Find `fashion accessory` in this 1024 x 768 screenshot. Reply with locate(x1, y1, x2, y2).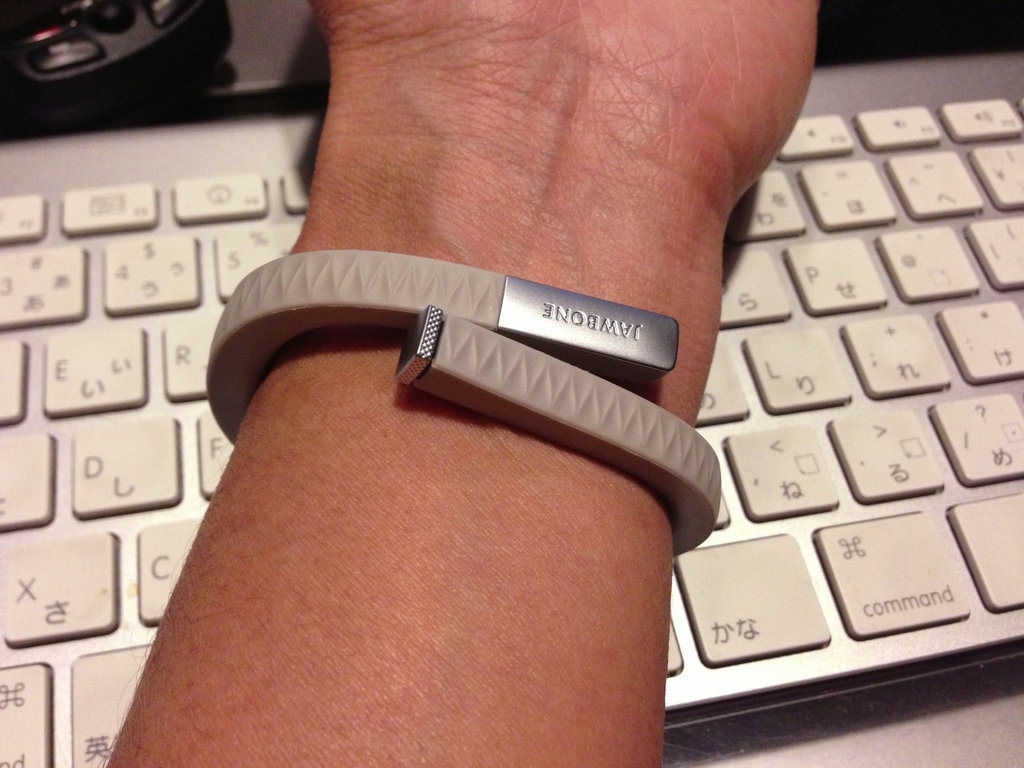
locate(204, 248, 726, 556).
